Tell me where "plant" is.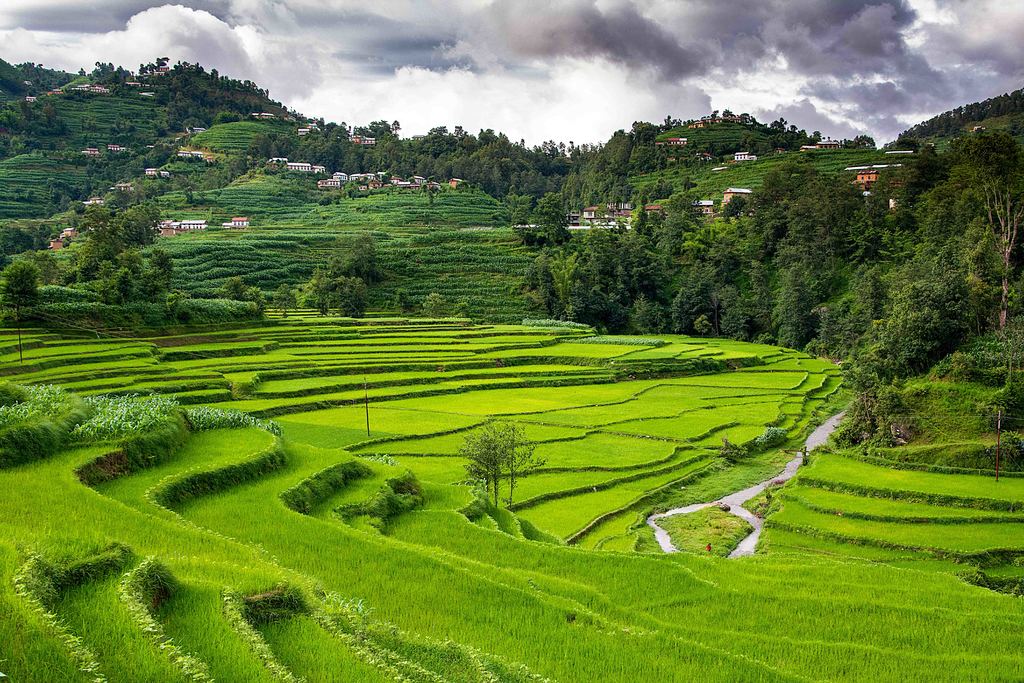
"plant" is at 0:377:73:427.
